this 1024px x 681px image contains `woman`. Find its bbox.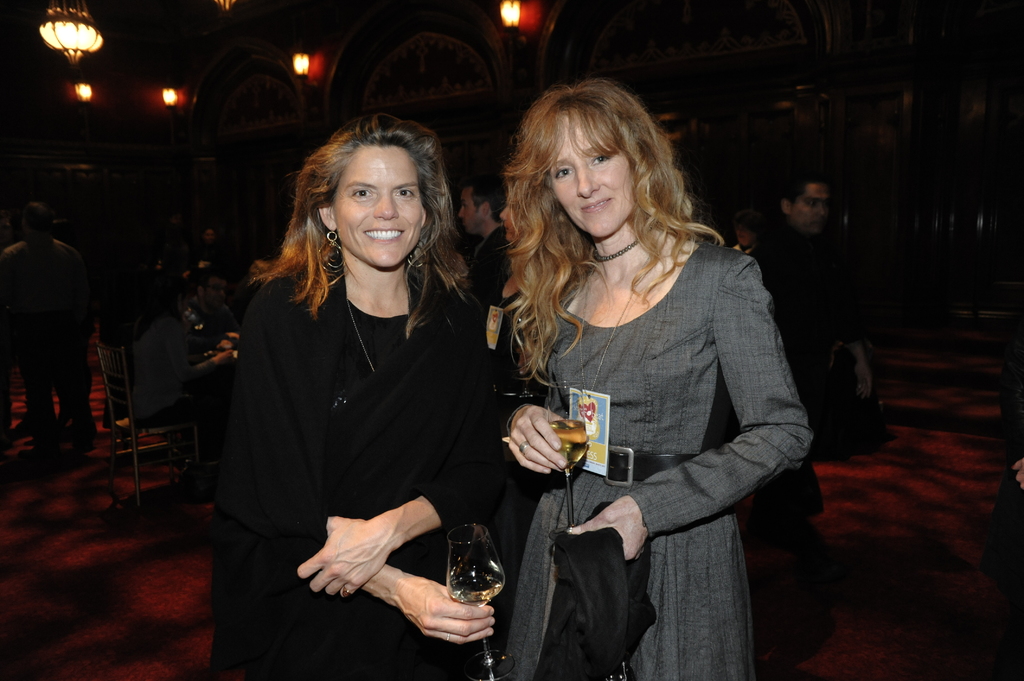
<bbox>217, 122, 521, 680</bbox>.
